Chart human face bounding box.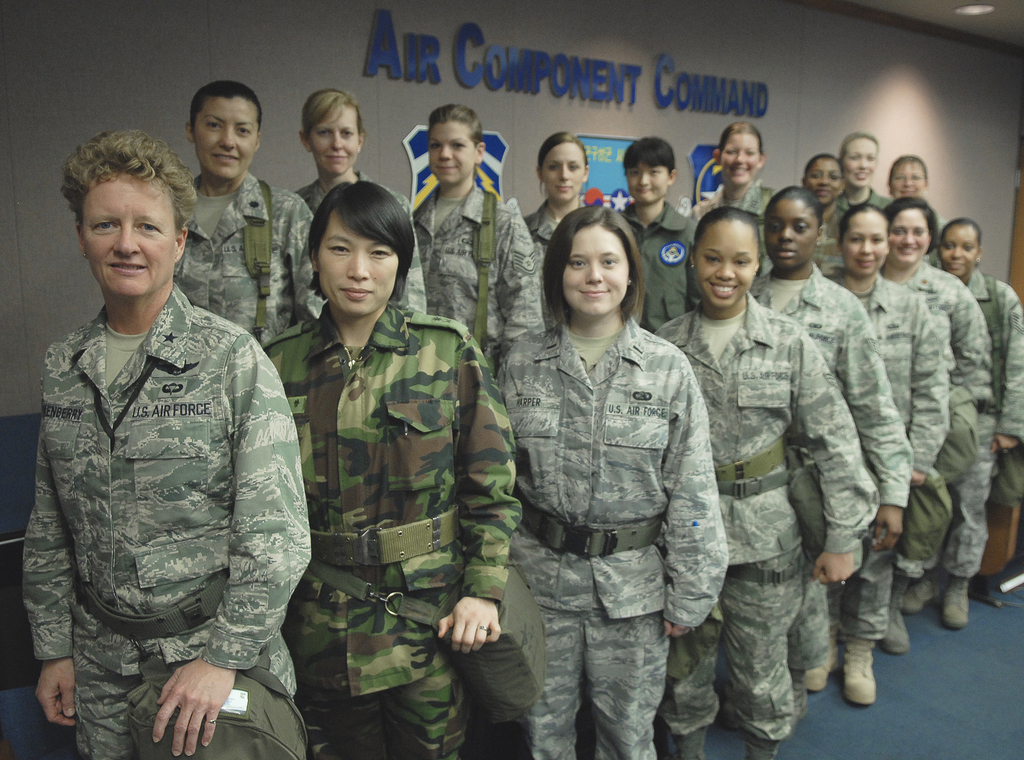
Charted: [890, 204, 924, 260].
